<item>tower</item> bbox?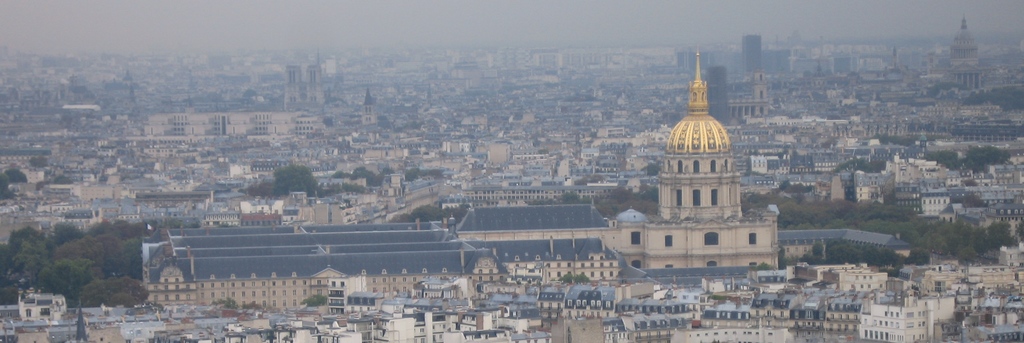
x1=951 y1=14 x2=982 y2=68
